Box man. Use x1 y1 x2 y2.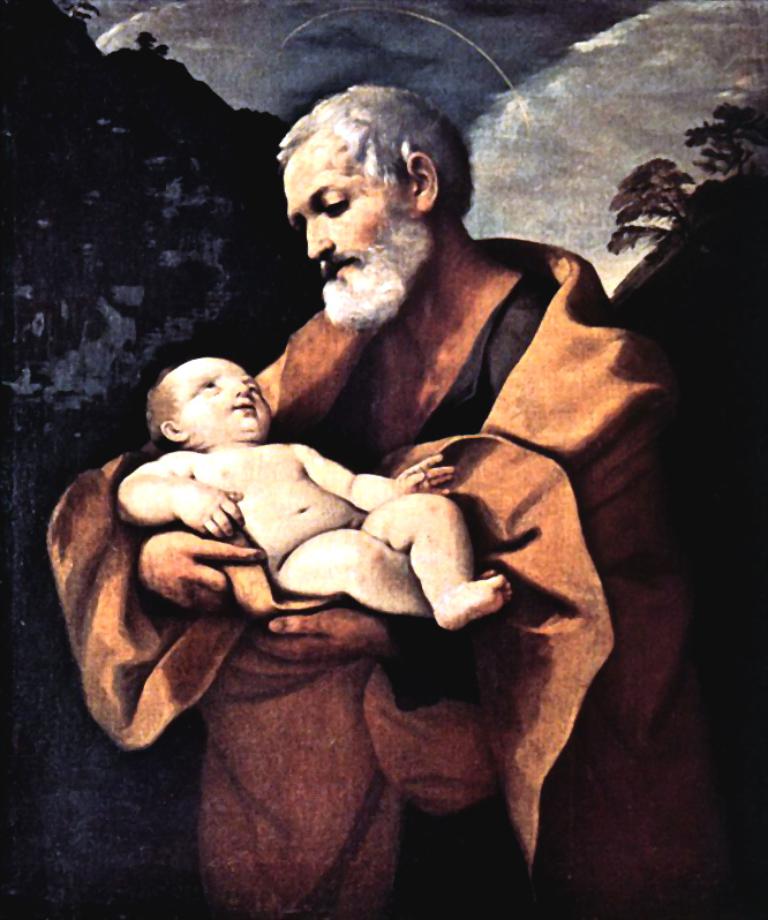
119 77 688 907.
